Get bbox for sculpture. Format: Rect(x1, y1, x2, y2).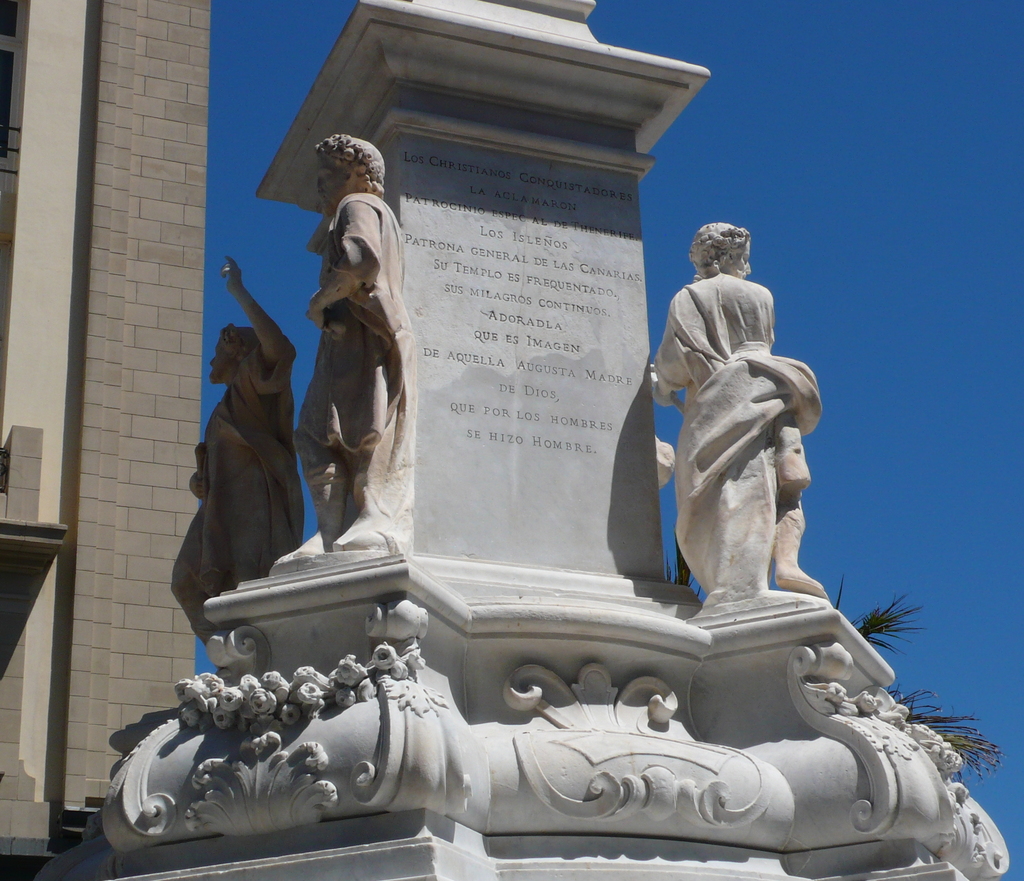
Rect(163, 248, 307, 646).
